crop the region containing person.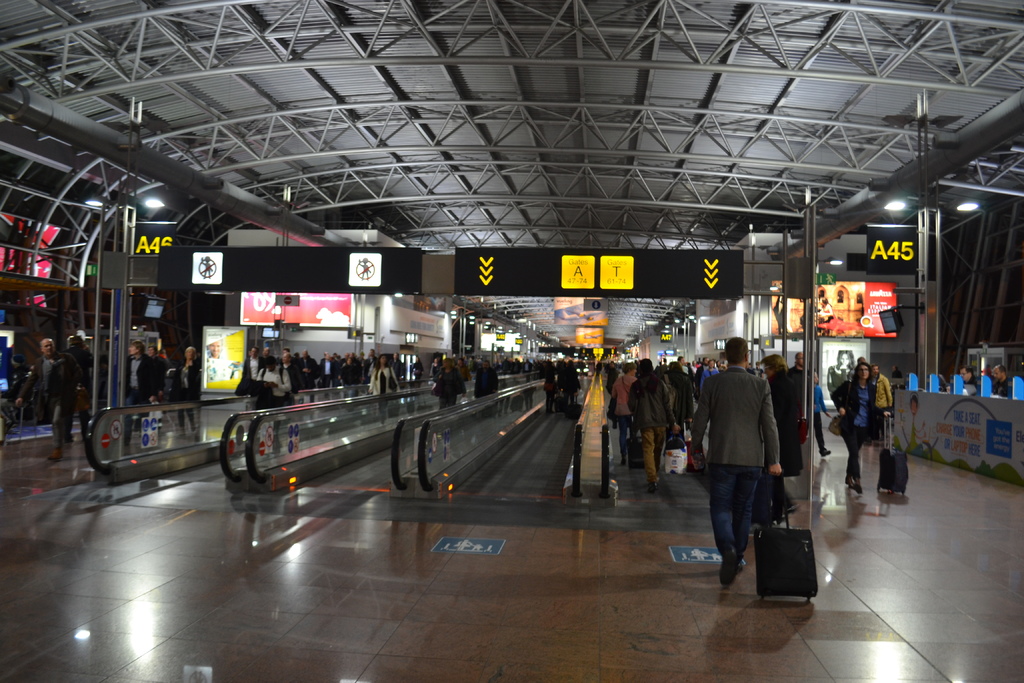
Crop region: 123,342,153,447.
